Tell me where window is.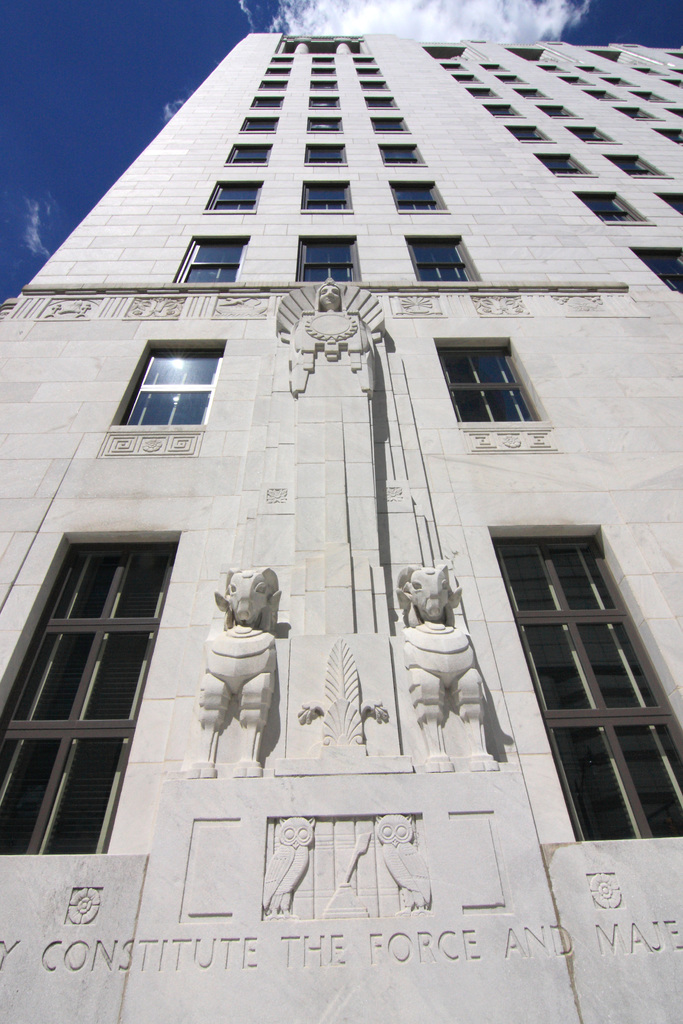
window is at 0/537/185/859.
